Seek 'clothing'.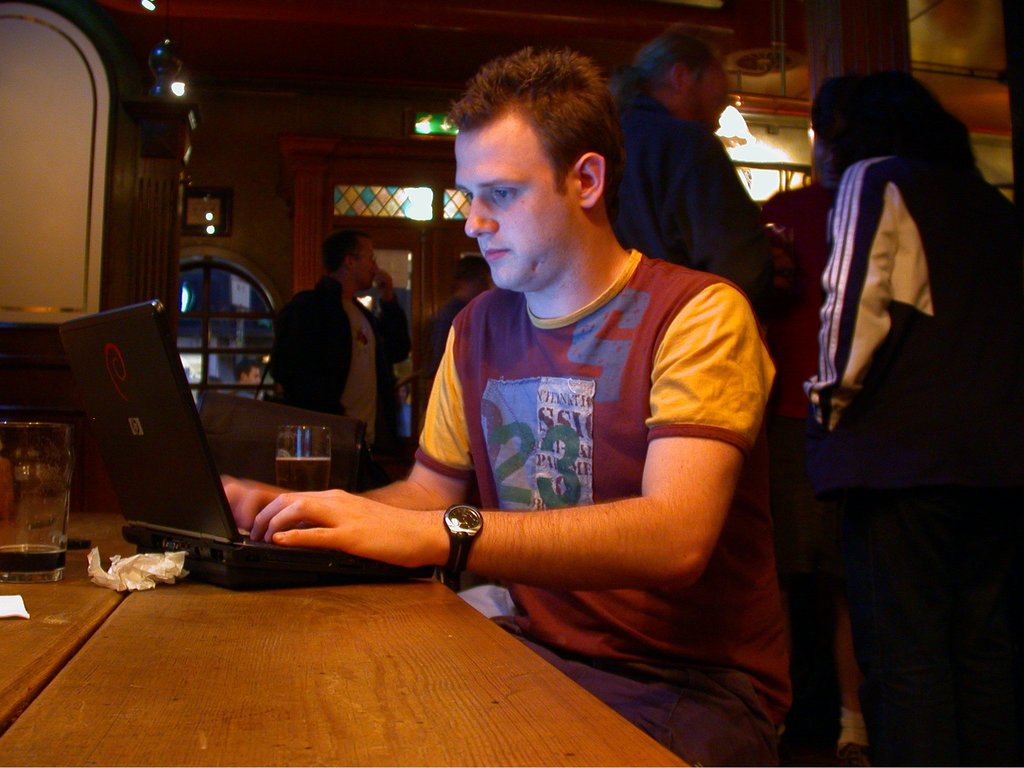
(x1=268, y1=273, x2=396, y2=446).
